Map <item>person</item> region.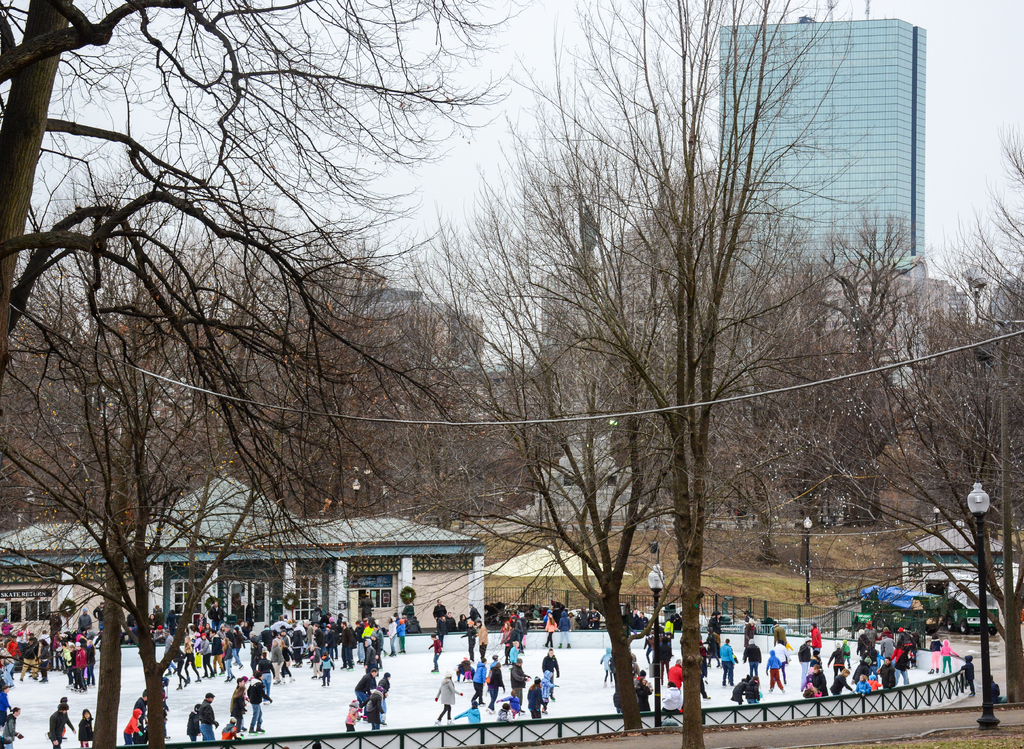
Mapped to 774 624 795 657.
